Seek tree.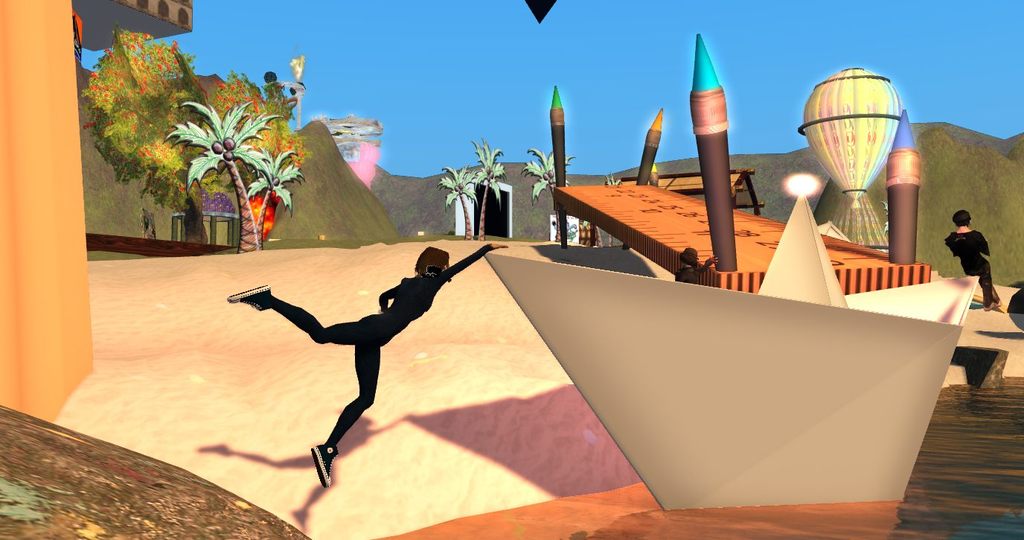
bbox=[437, 165, 475, 247].
